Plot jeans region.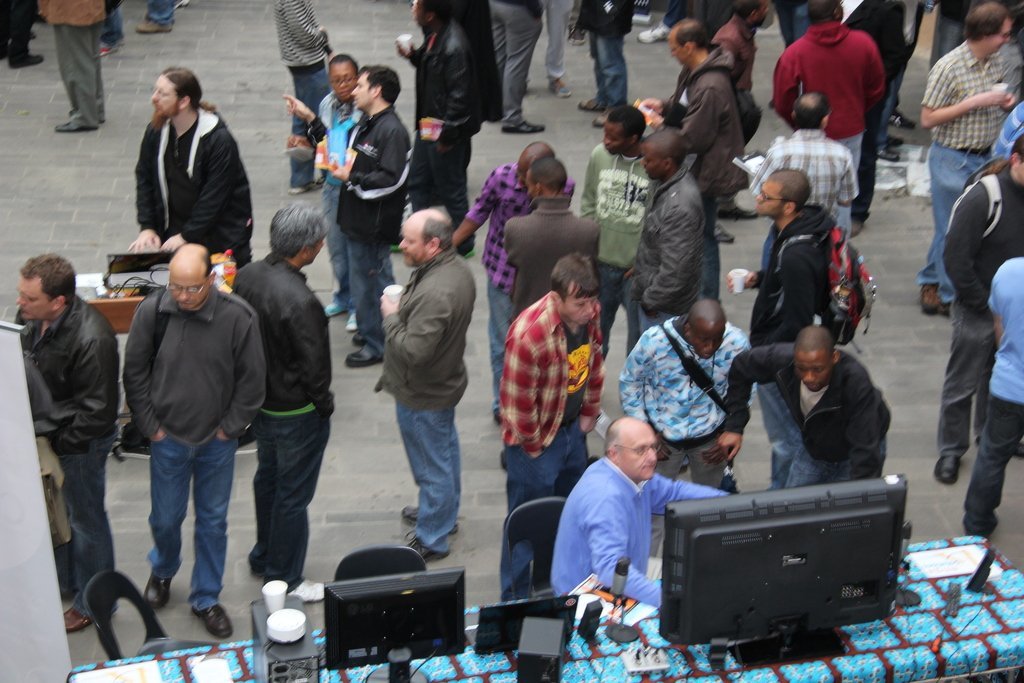
Plotted at {"x1": 144, "y1": 3, "x2": 179, "y2": 21}.
